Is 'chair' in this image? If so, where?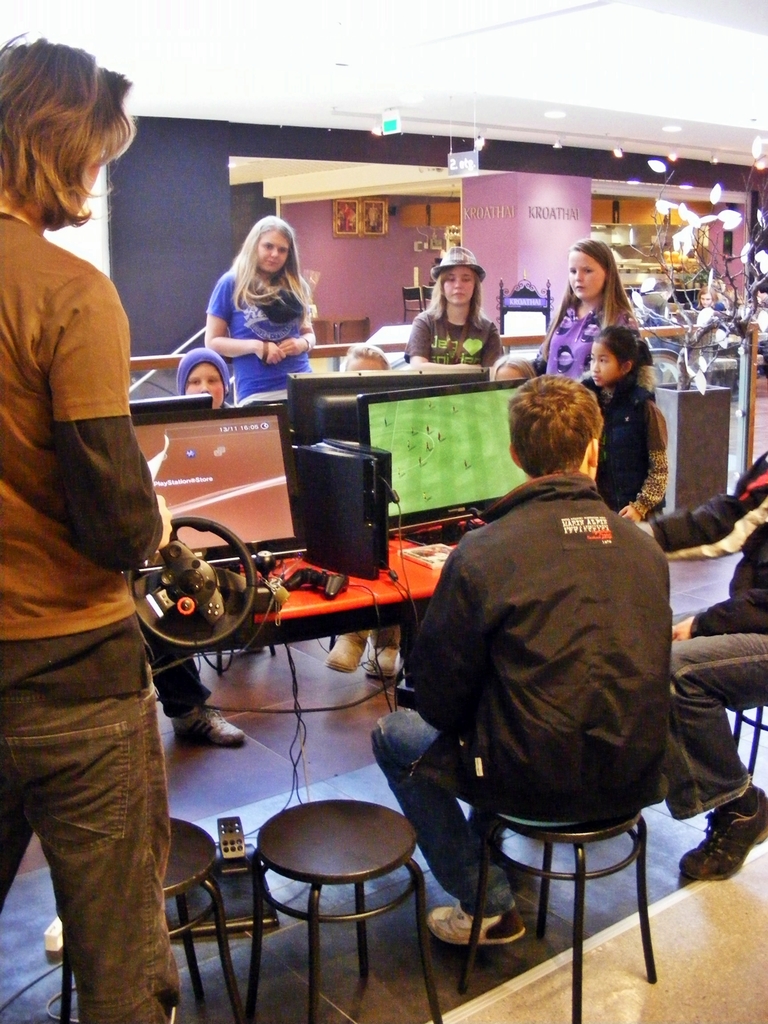
Yes, at BBox(492, 762, 694, 978).
